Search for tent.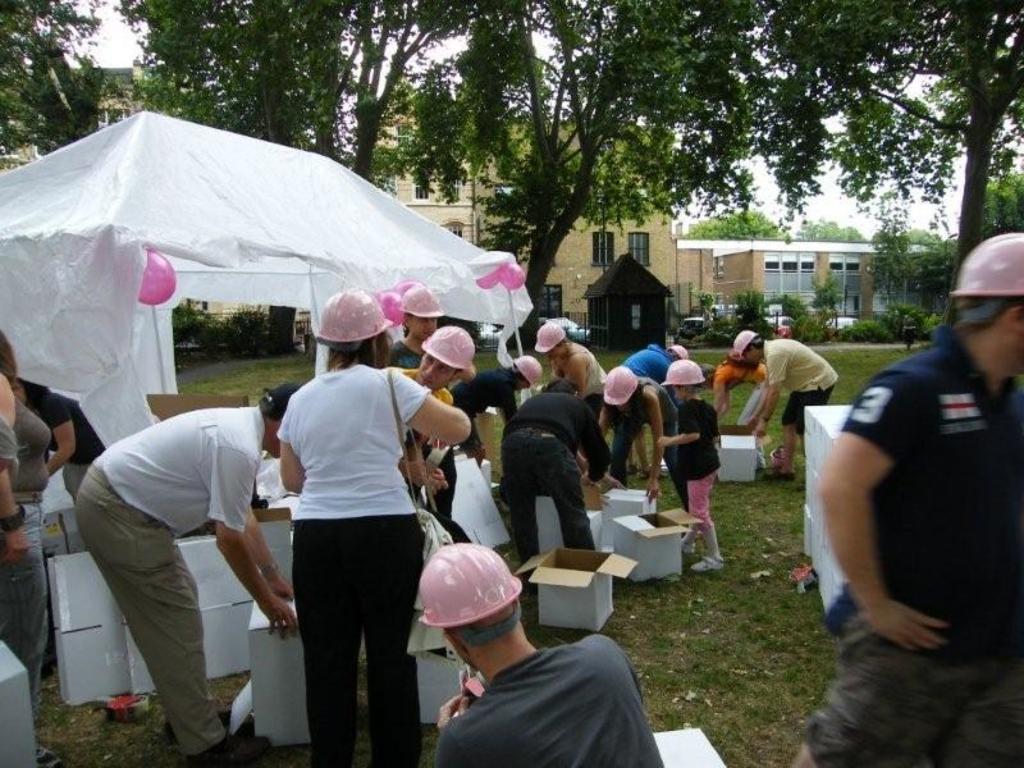
Found at left=28, top=110, right=502, bottom=495.
